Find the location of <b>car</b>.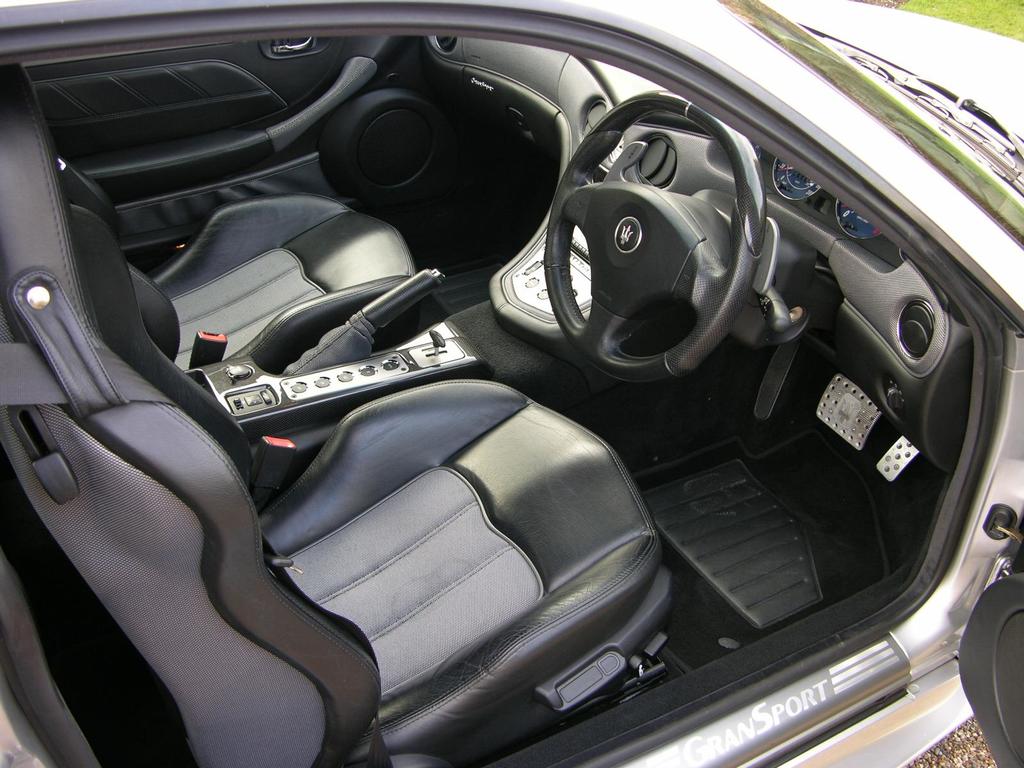
Location: <bbox>13, 18, 883, 765</bbox>.
